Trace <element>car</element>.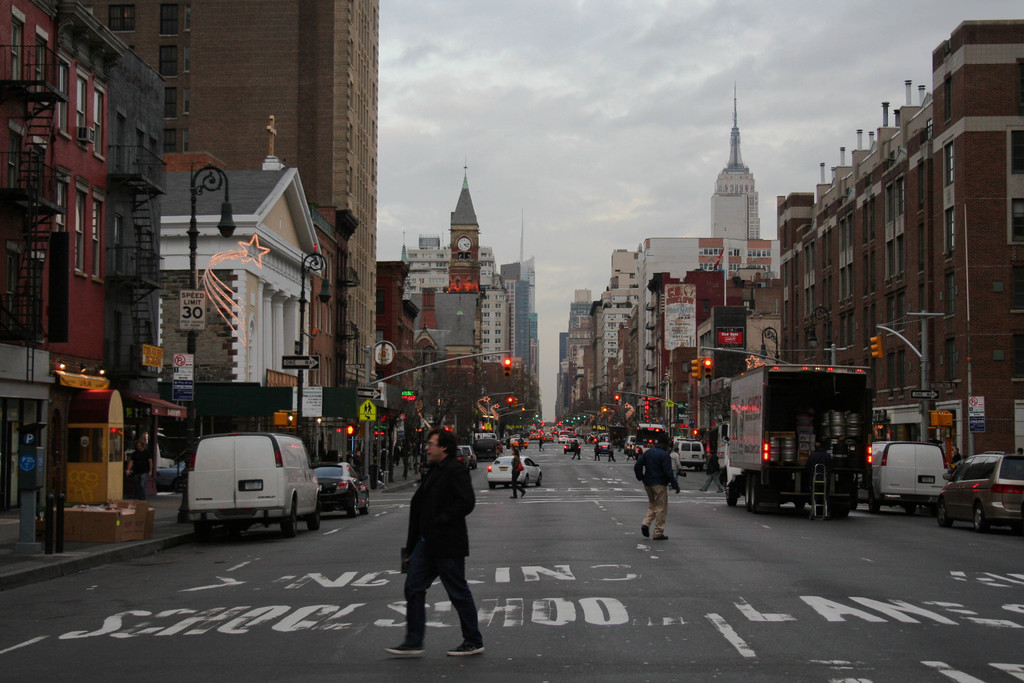
Traced to 420, 463, 431, 481.
